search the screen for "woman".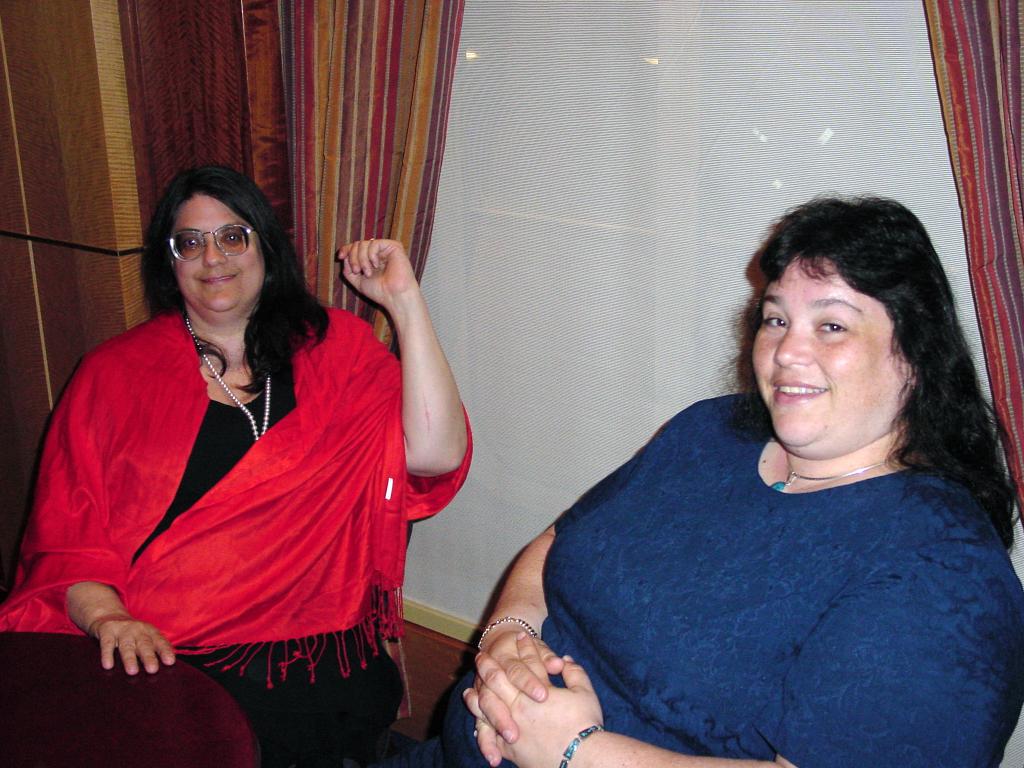
Found at [50,156,419,752].
